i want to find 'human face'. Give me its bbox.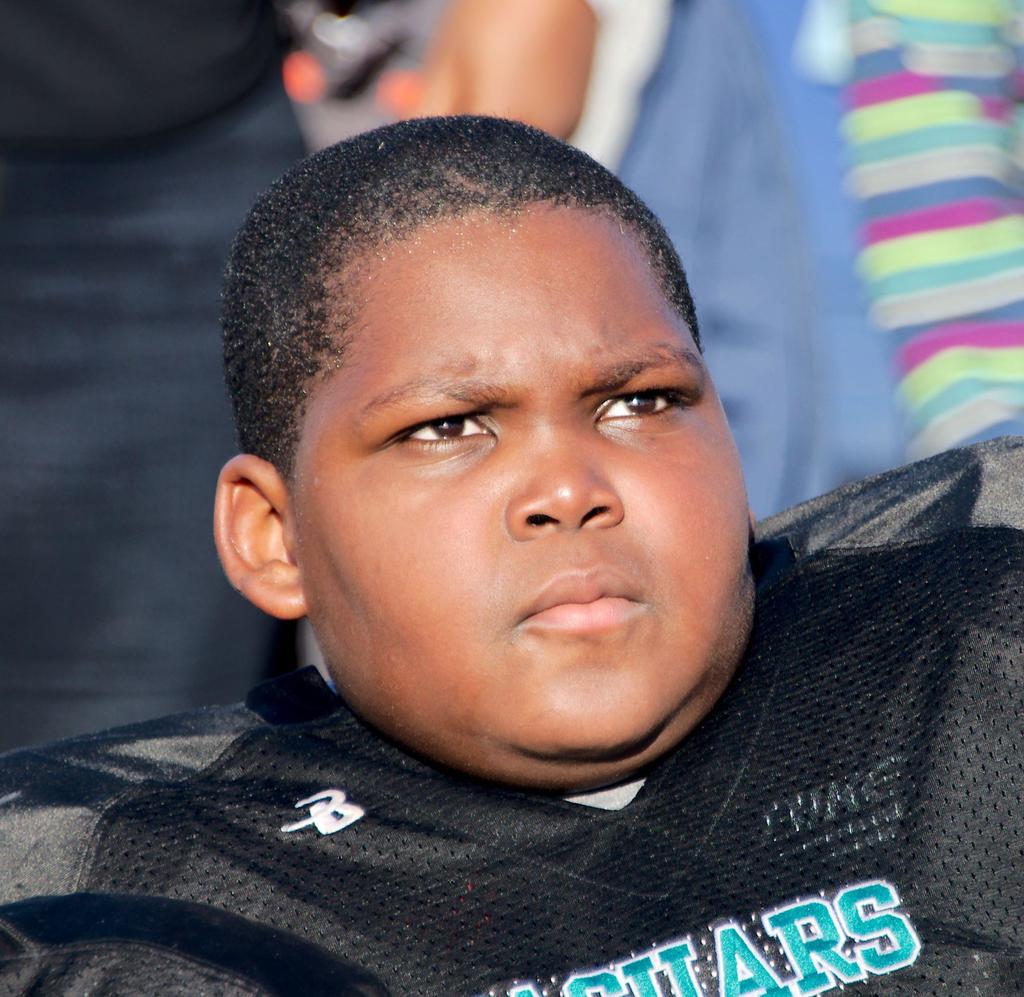
<box>288,205,753,781</box>.
